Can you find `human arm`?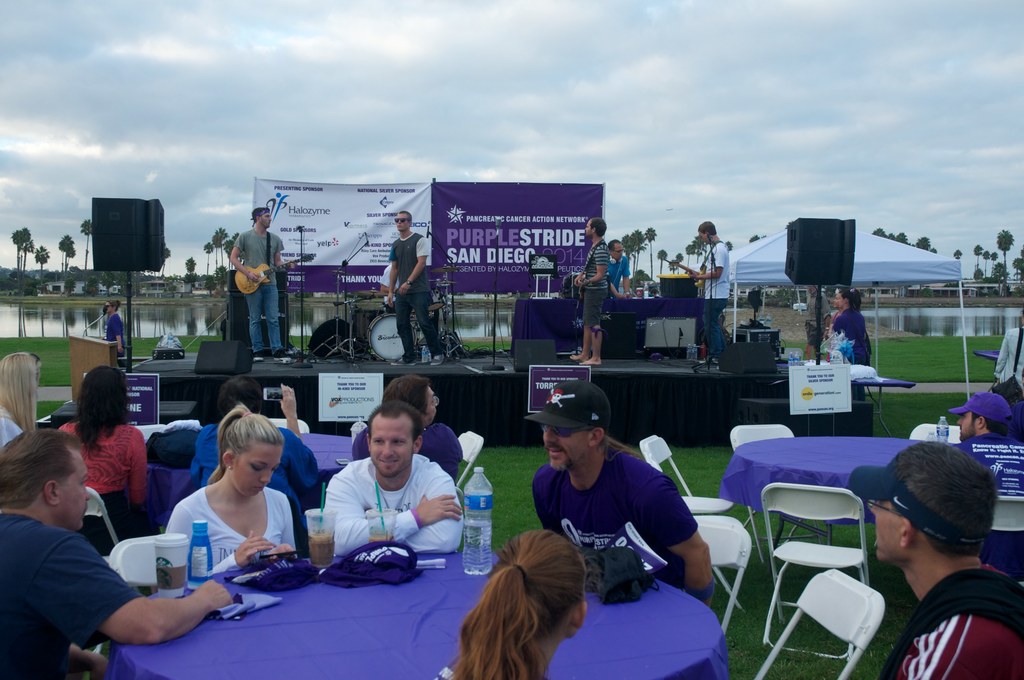
Yes, bounding box: left=572, top=269, right=585, bottom=286.
